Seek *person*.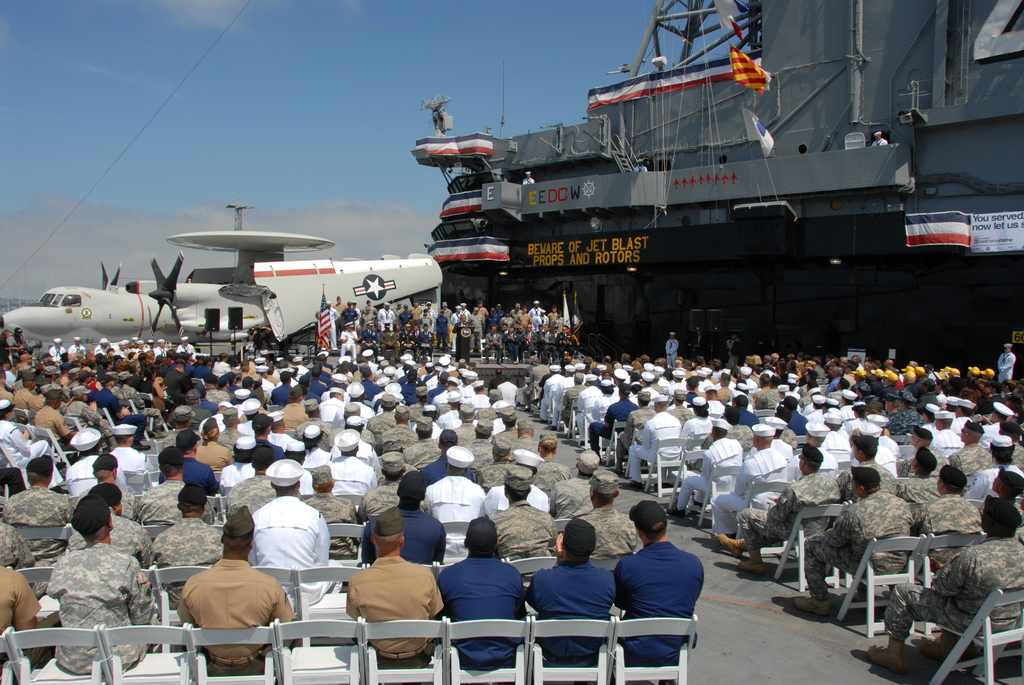
607:500:705:672.
